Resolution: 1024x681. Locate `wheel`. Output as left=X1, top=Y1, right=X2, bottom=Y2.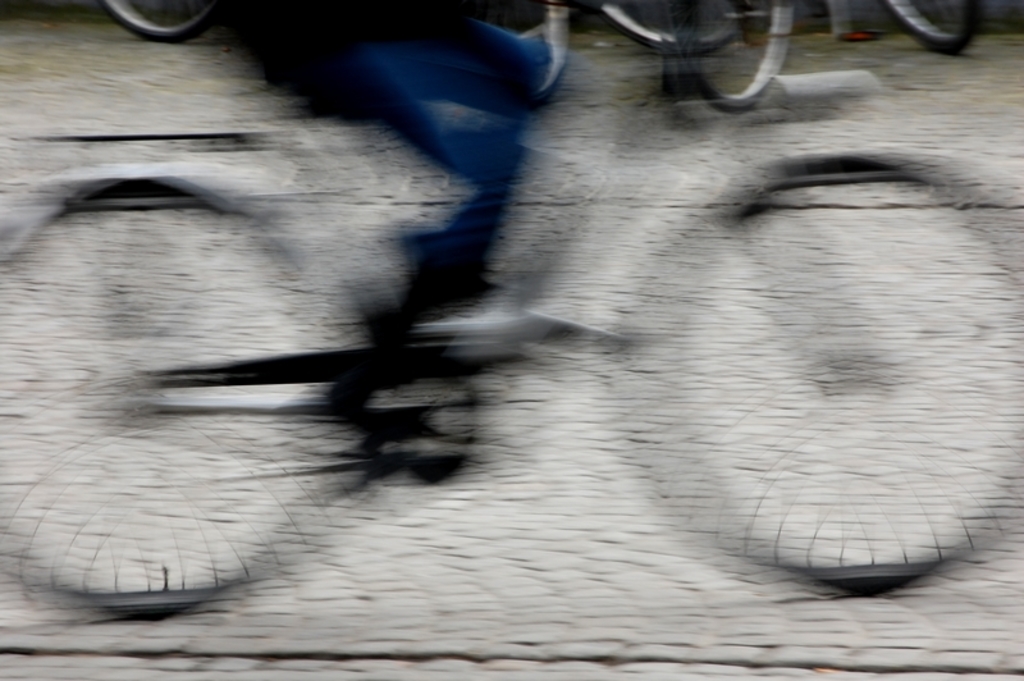
left=883, top=0, right=987, bottom=55.
